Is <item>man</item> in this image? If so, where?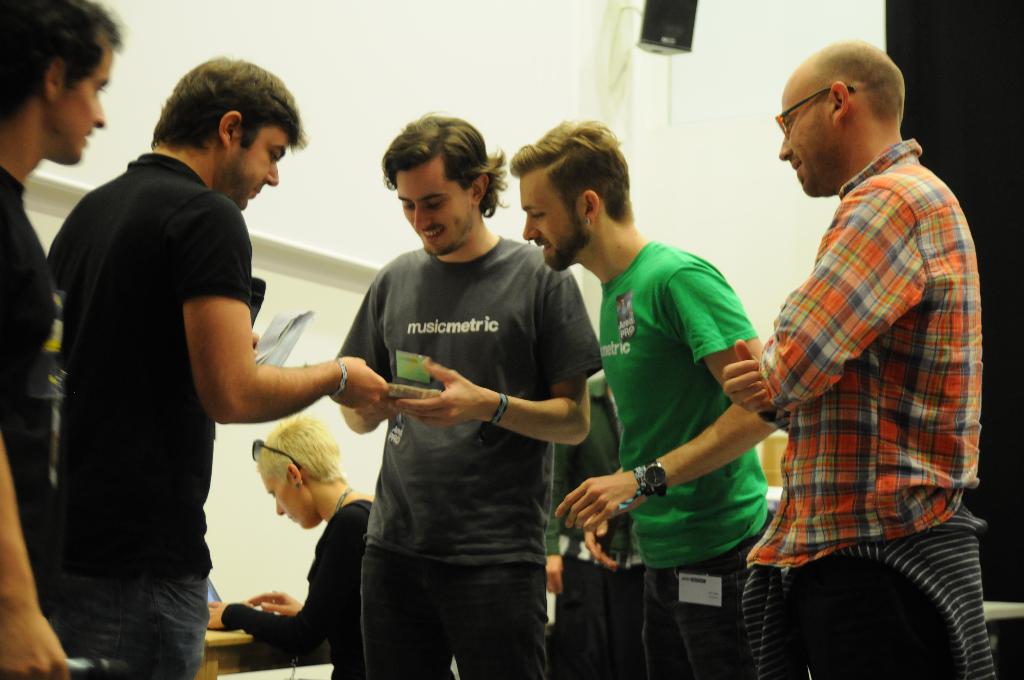
Yes, at {"left": 505, "top": 111, "right": 779, "bottom": 679}.
